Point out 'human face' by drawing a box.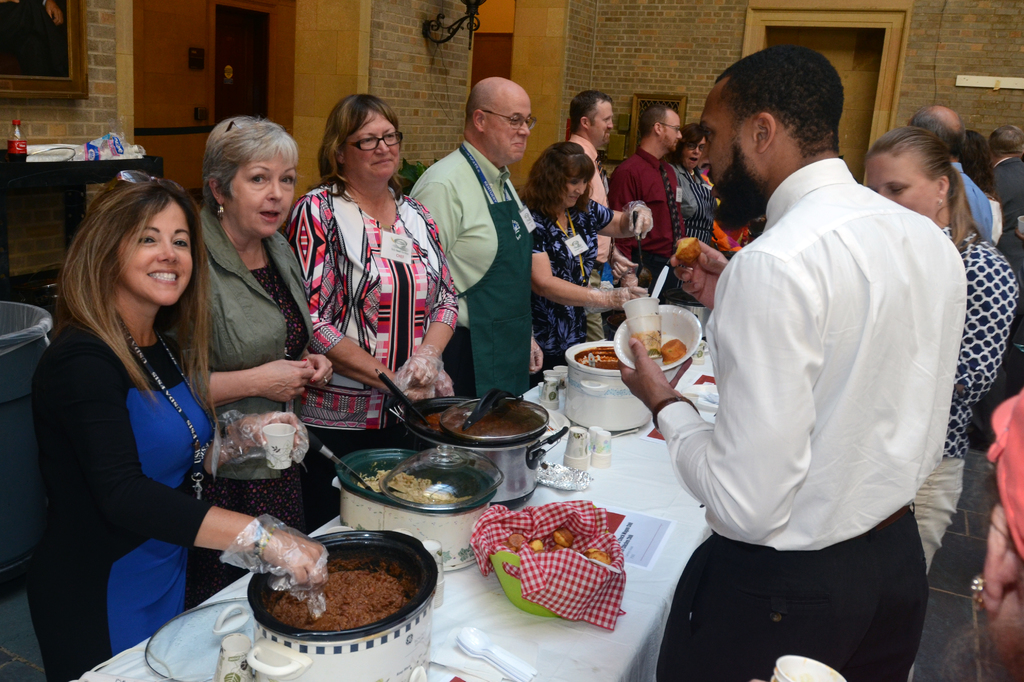
bbox=(593, 105, 614, 149).
